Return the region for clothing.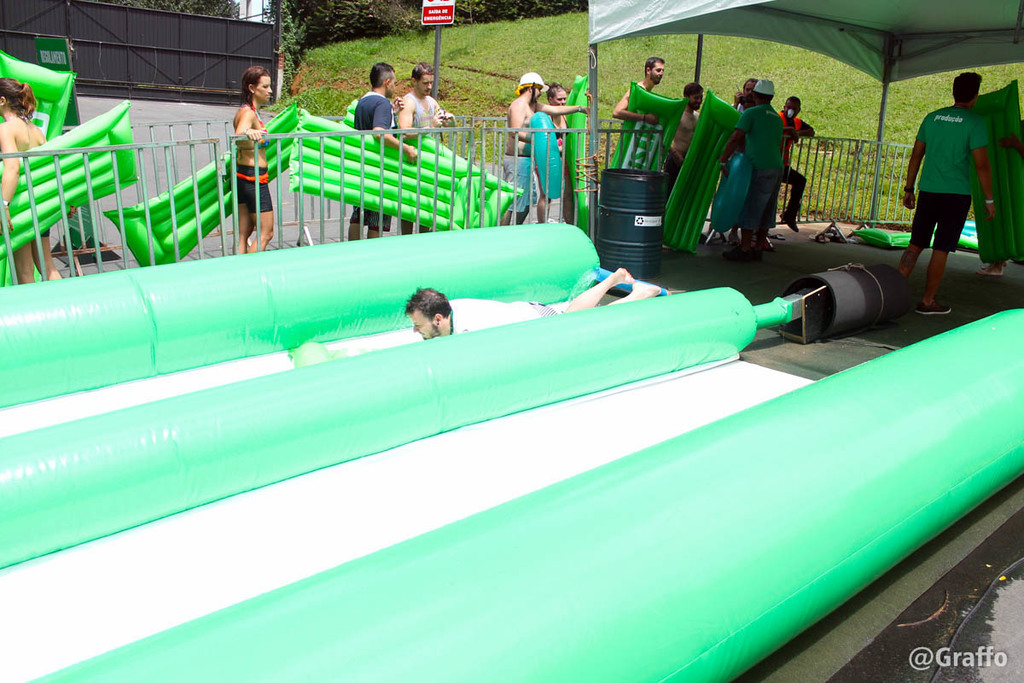
[left=916, top=103, right=986, bottom=253].
